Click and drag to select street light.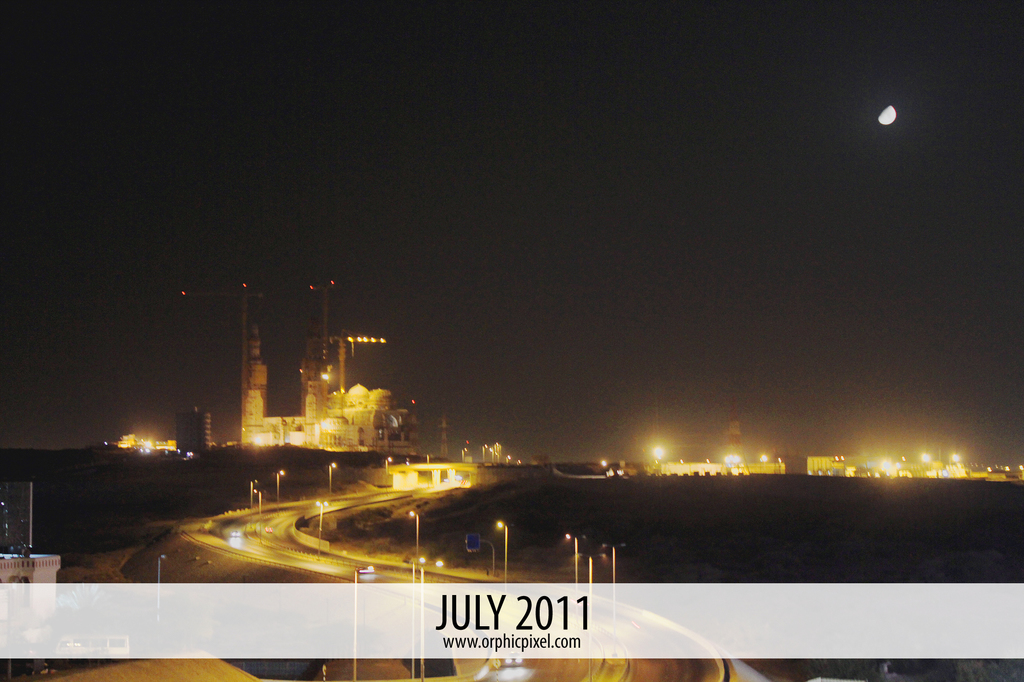
Selection: 458,447,466,461.
